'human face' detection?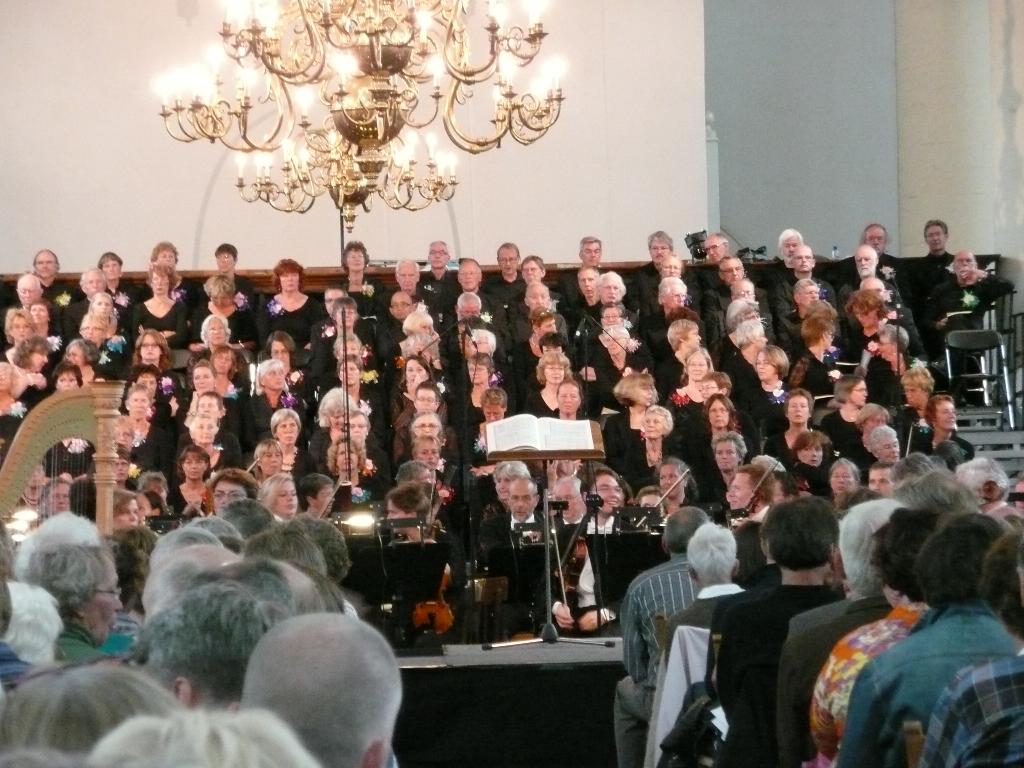
[left=799, top=285, right=820, bottom=307]
